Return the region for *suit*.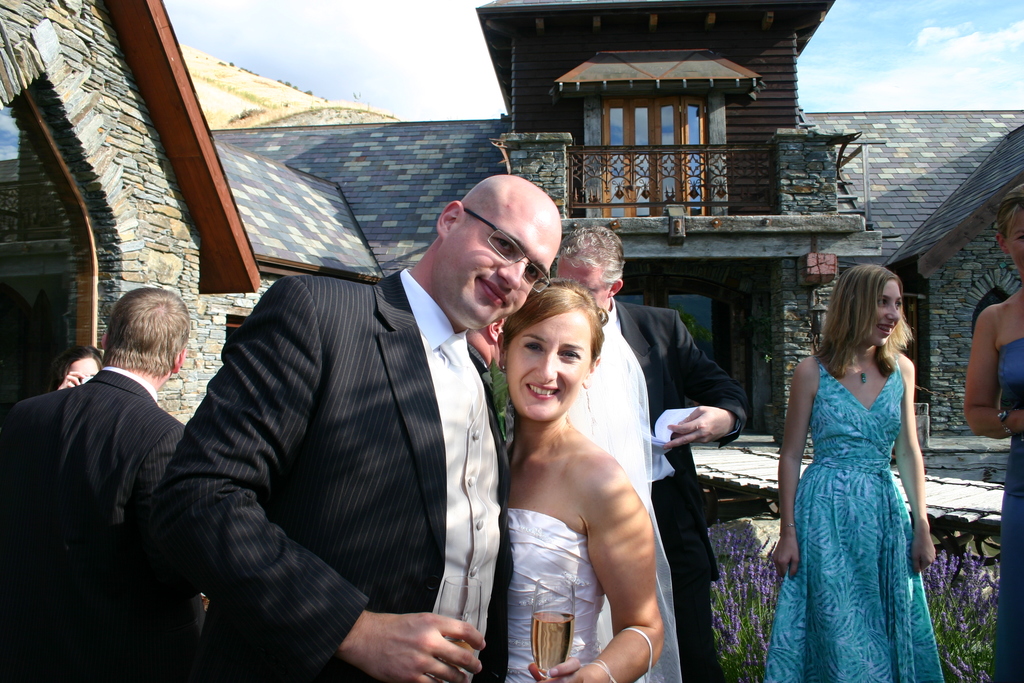
bbox(0, 364, 190, 682).
